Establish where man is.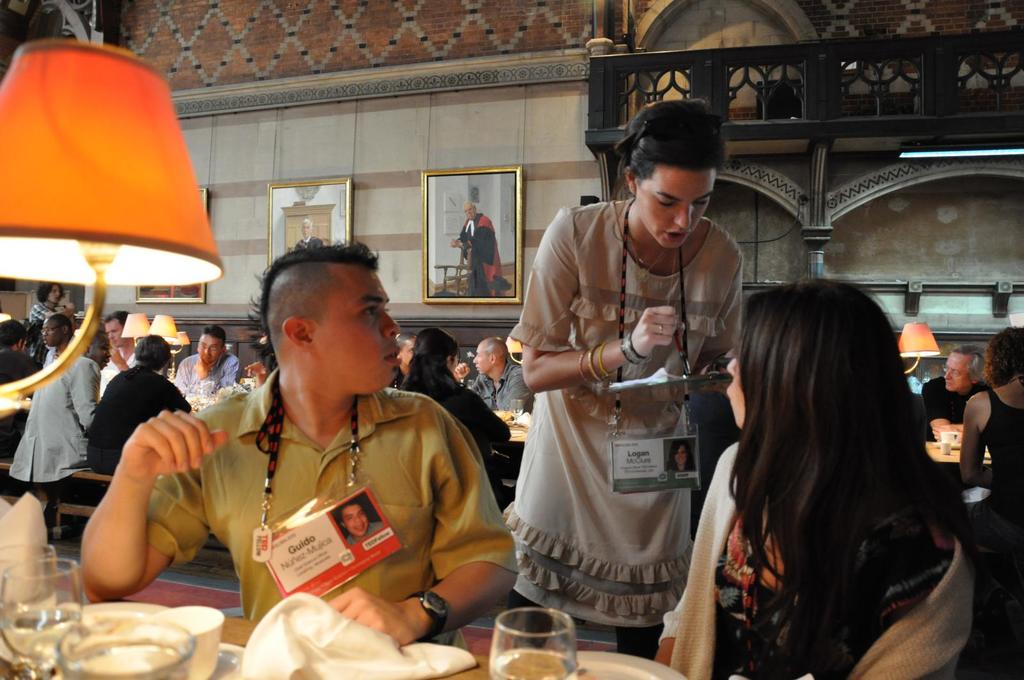
Established at 74 236 523 652.
